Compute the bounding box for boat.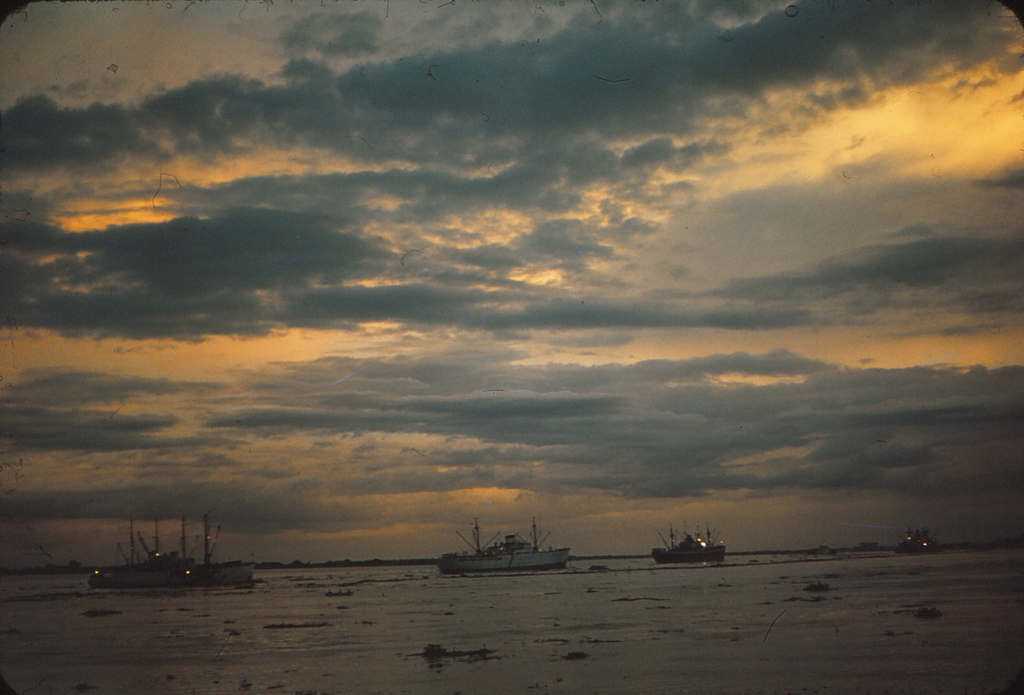
<bbox>651, 518, 727, 559</bbox>.
